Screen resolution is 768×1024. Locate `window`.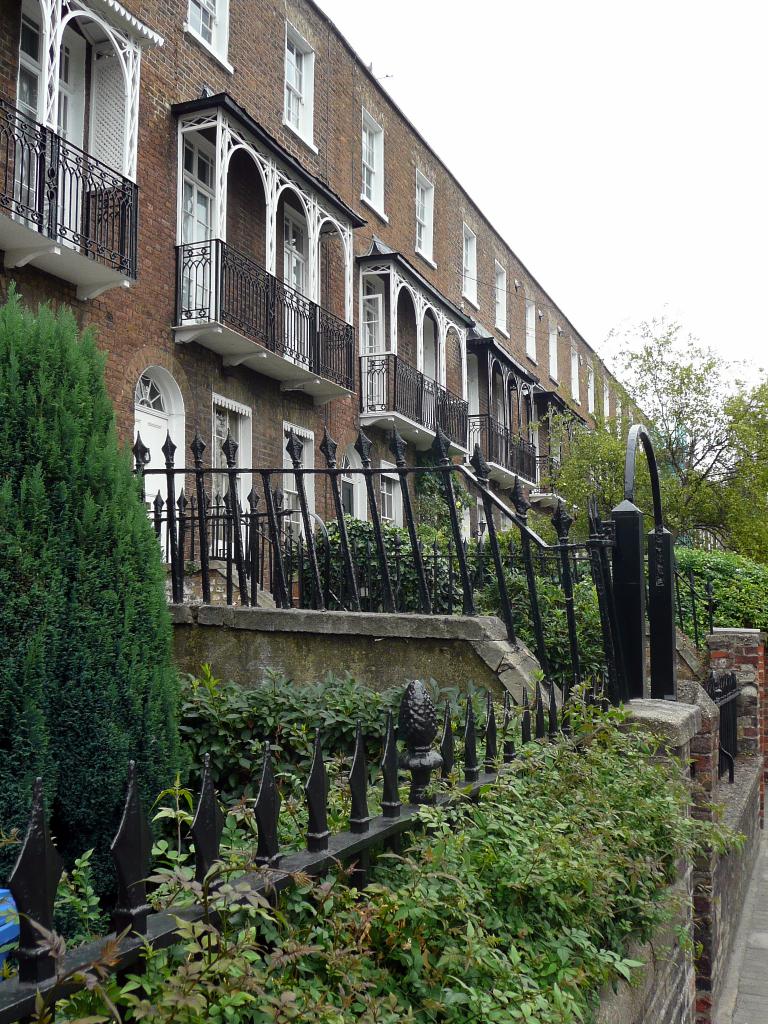
detection(331, 442, 353, 484).
